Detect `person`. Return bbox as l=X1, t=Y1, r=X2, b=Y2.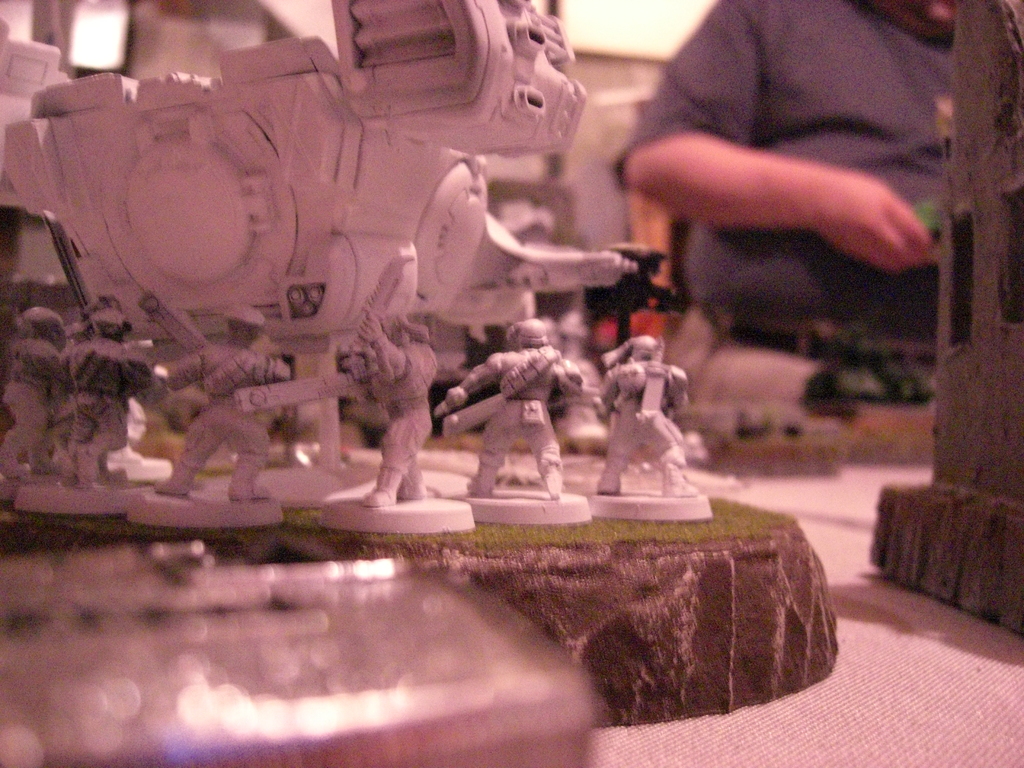
l=153, t=307, r=297, b=495.
